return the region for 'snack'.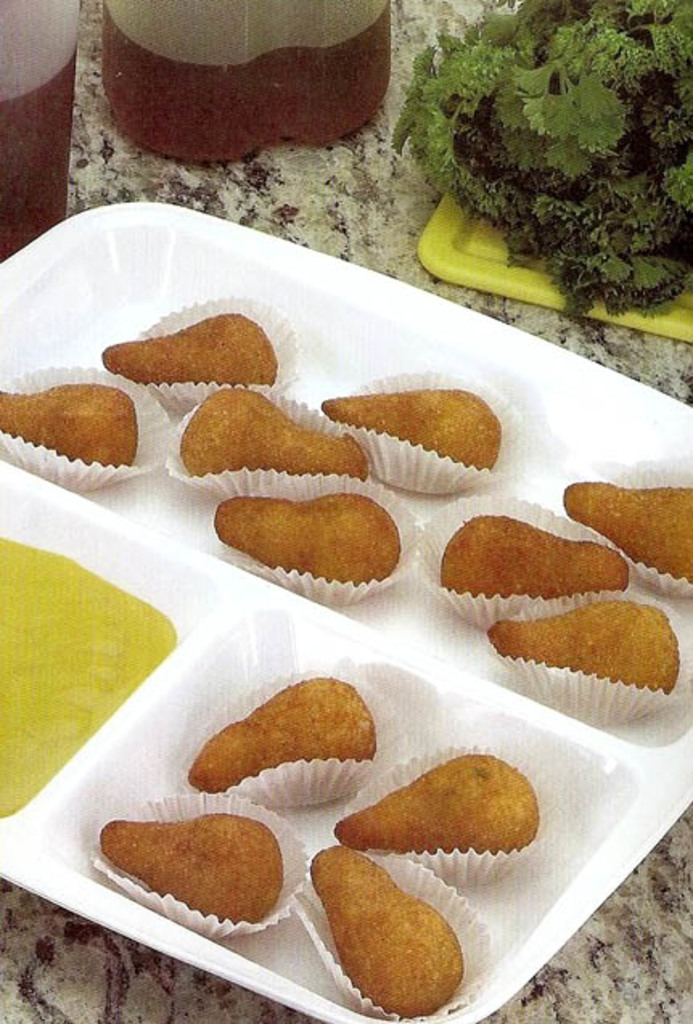
<region>92, 805, 286, 944</region>.
